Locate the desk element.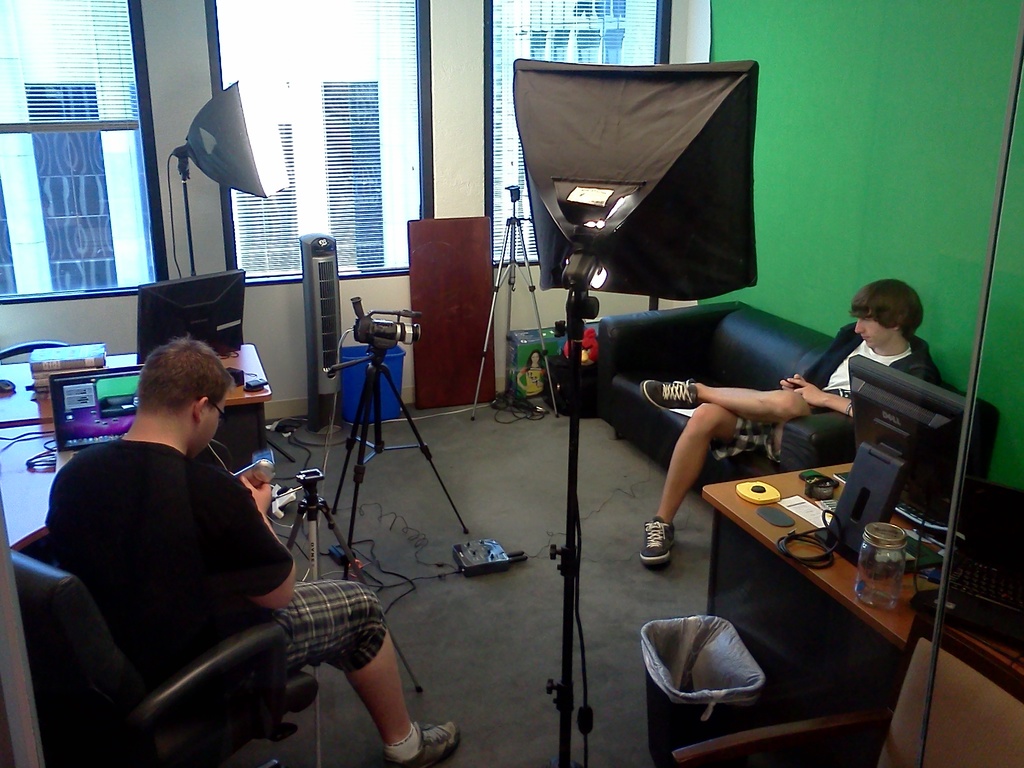
Element bbox: box(0, 346, 272, 474).
